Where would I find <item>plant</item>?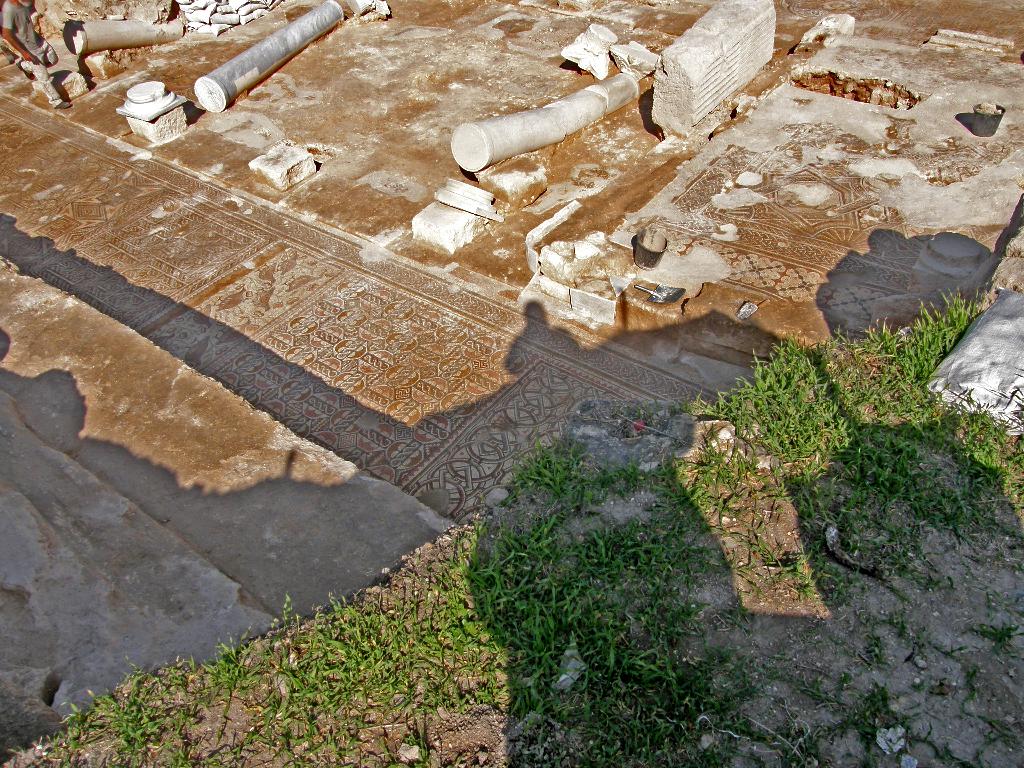
At {"left": 959, "top": 611, "right": 1018, "bottom": 664}.
